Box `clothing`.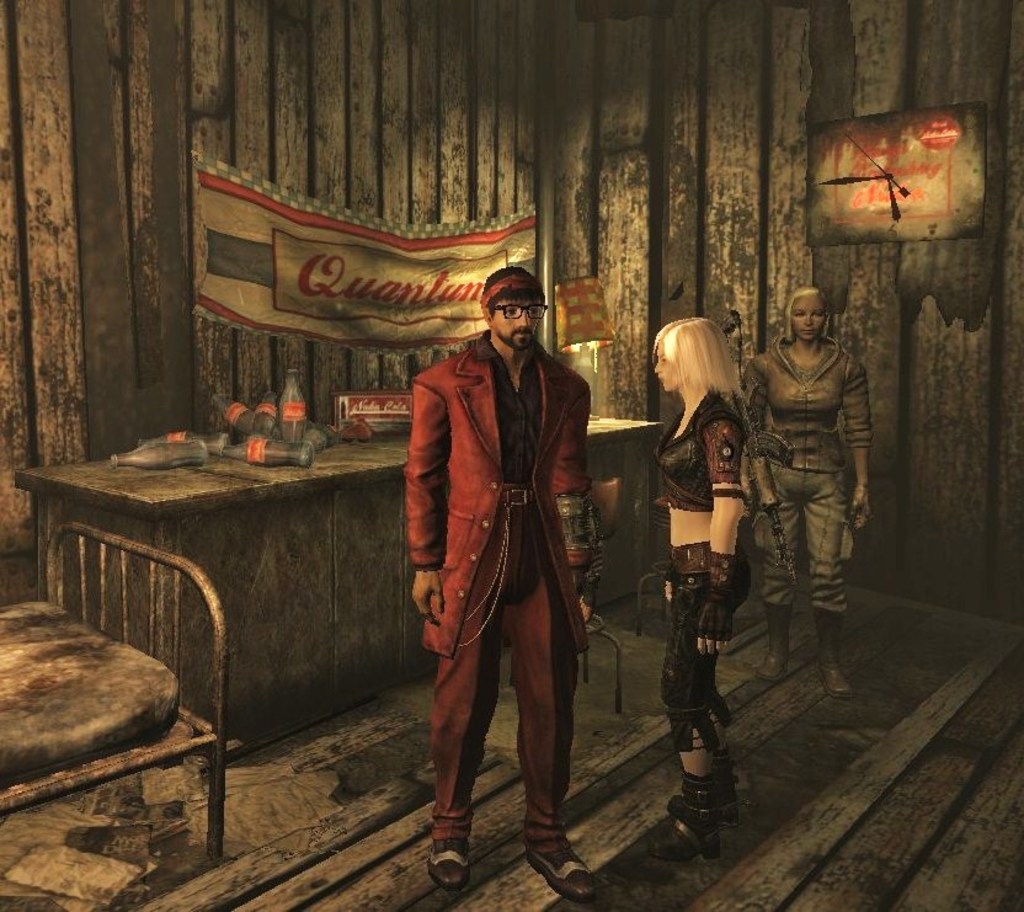
crop(431, 505, 577, 853).
